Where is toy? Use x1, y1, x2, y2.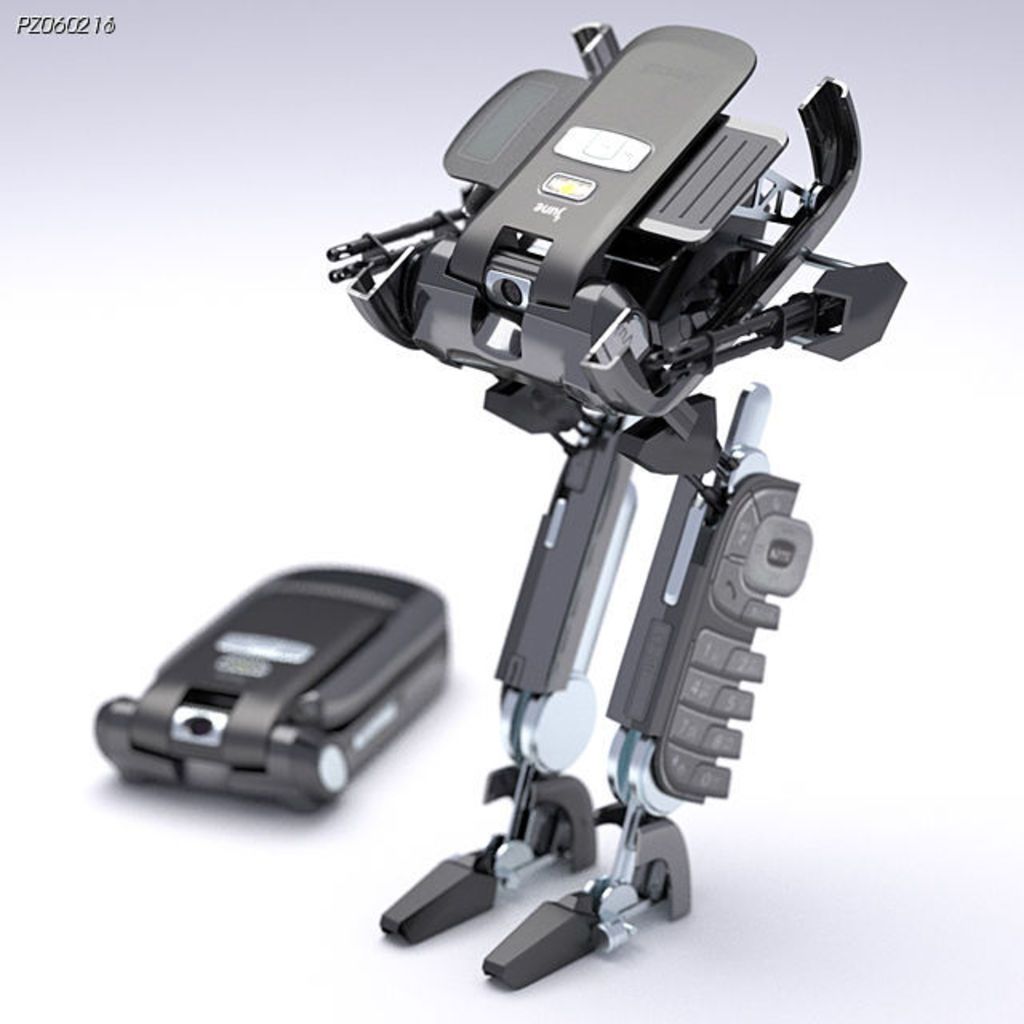
307, 0, 899, 896.
